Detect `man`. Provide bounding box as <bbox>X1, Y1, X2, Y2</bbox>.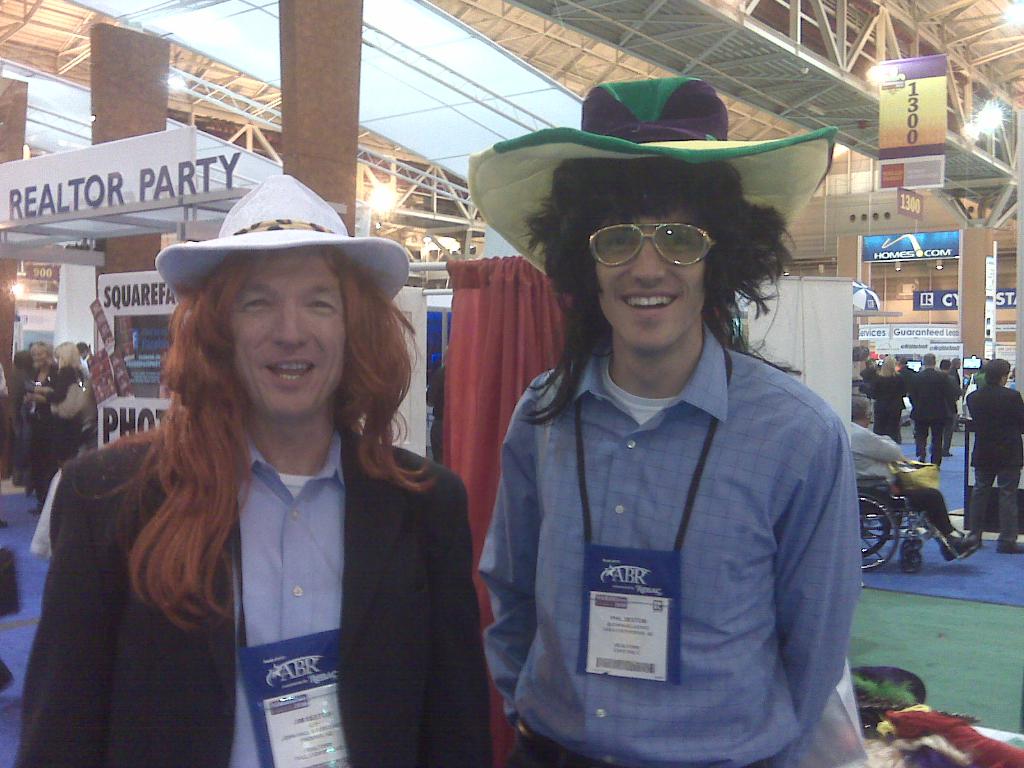
<bbox>940, 356, 963, 417</bbox>.
